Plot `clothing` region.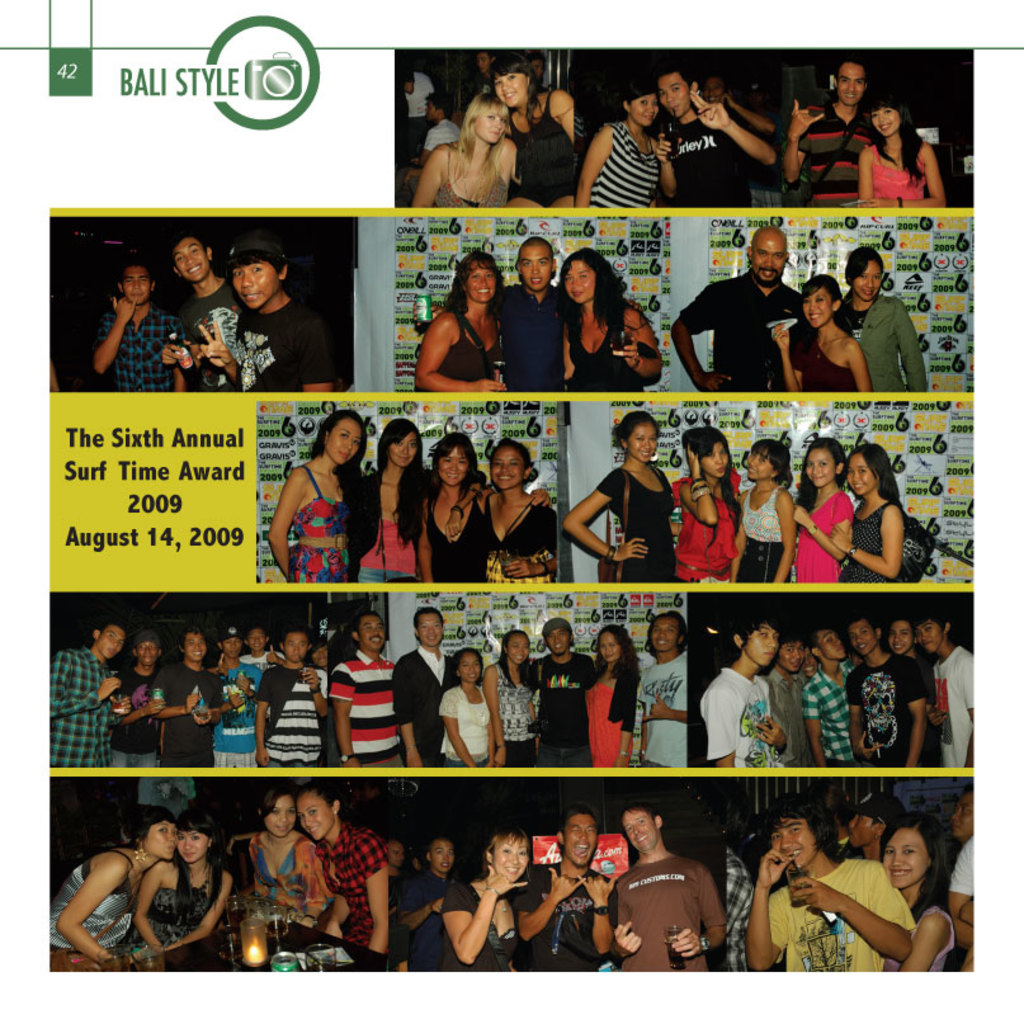
Plotted at box=[671, 463, 744, 581].
